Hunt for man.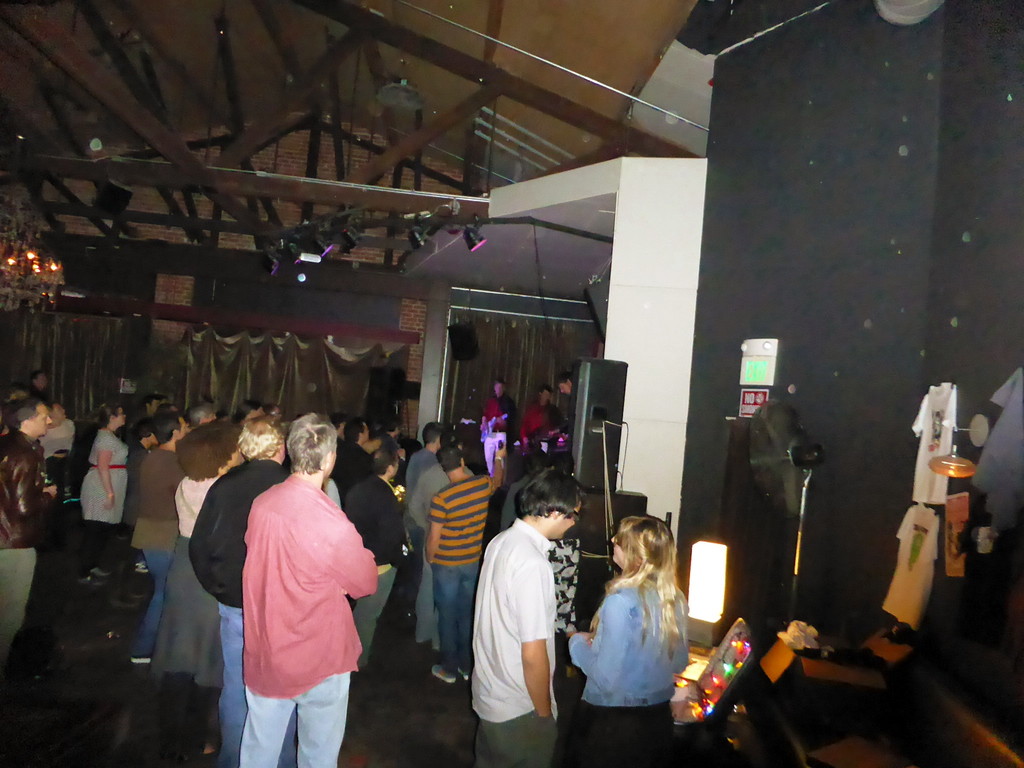
Hunted down at bbox(472, 463, 589, 767).
